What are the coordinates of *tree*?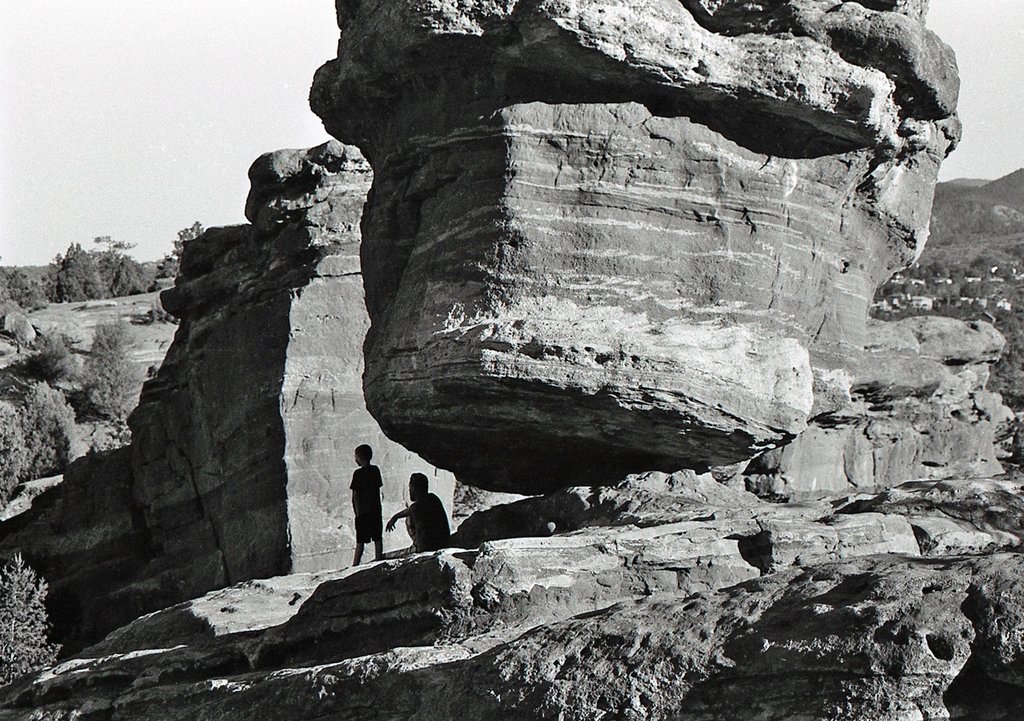
<box>150,218,206,279</box>.
